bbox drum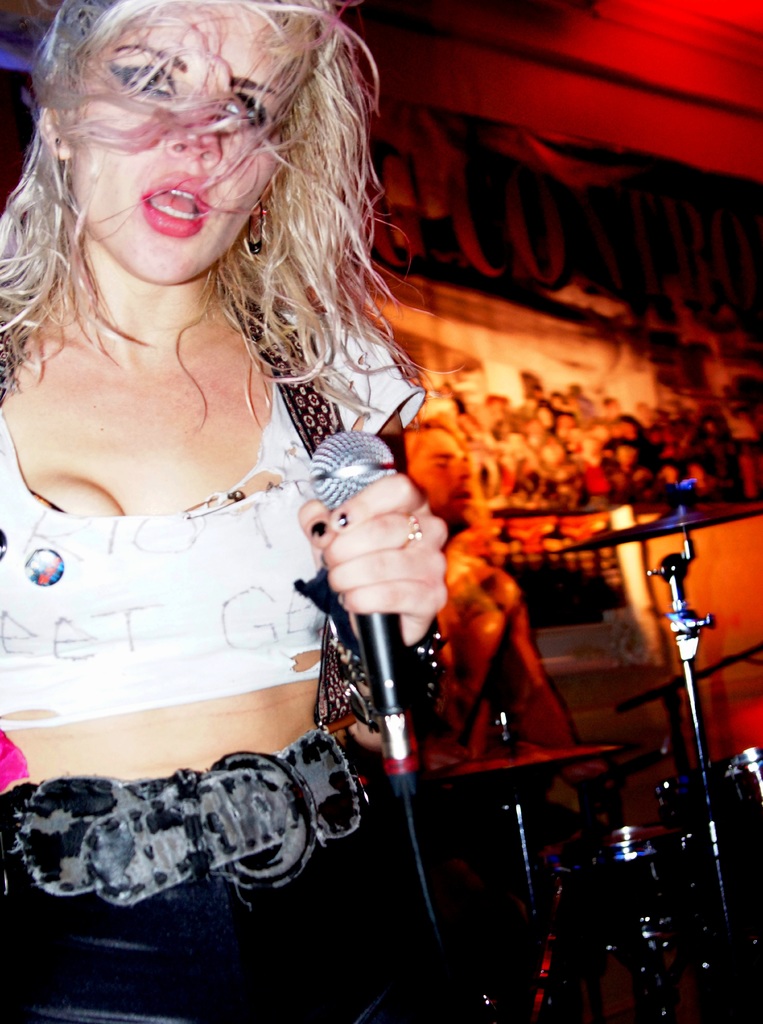
box(654, 737, 762, 928)
